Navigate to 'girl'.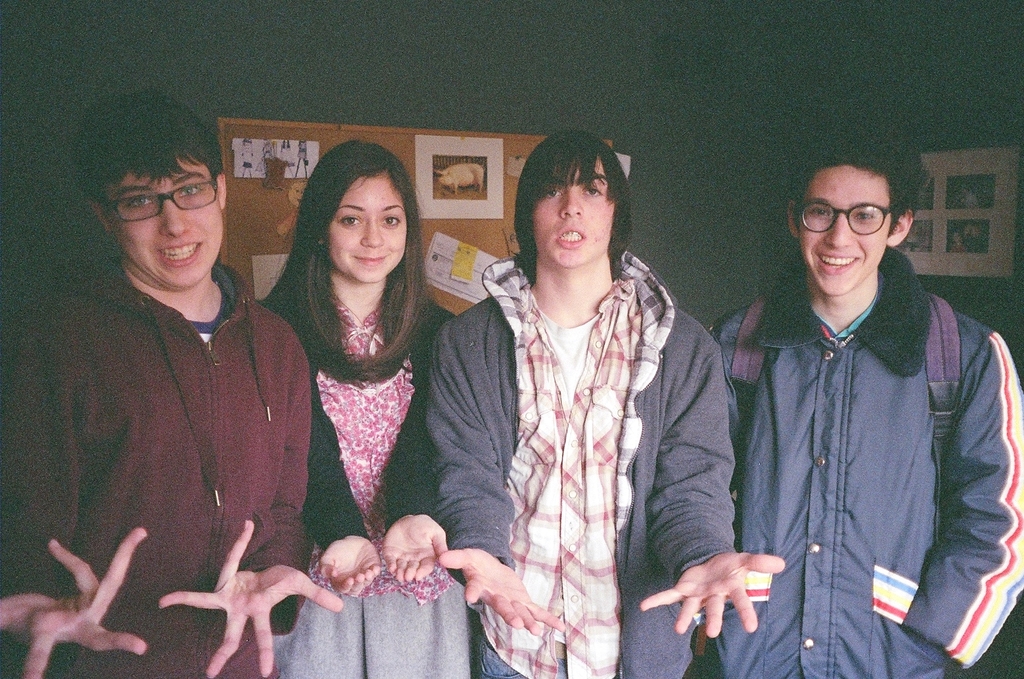
Navigation target: 262/142/452/678.
